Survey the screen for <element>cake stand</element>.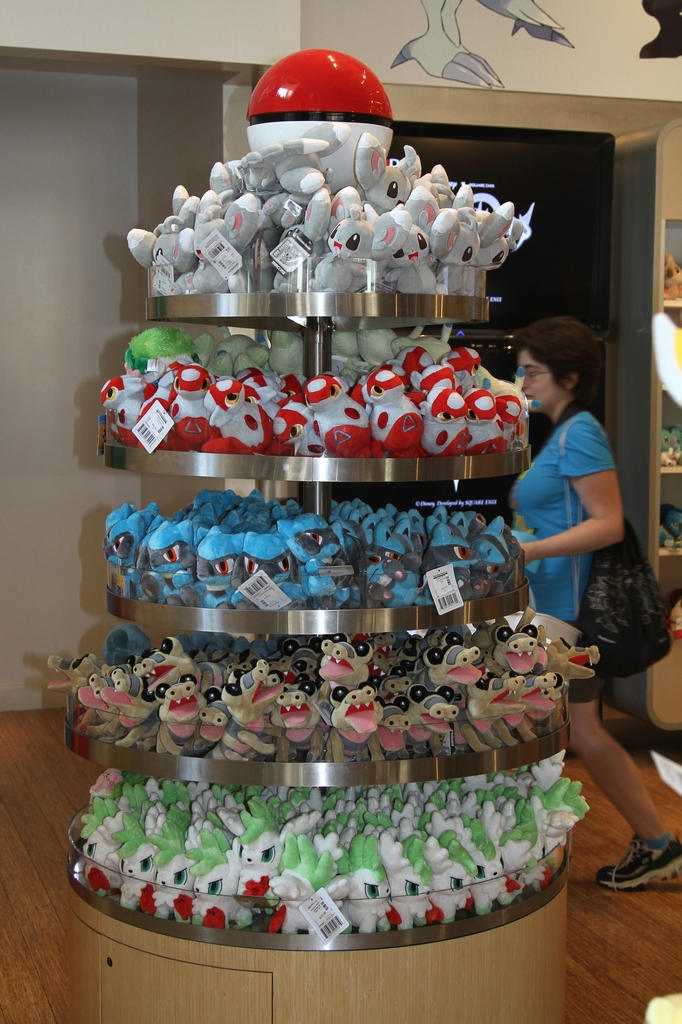
Survey found: l=63, t=58, r=577, b=1023.
